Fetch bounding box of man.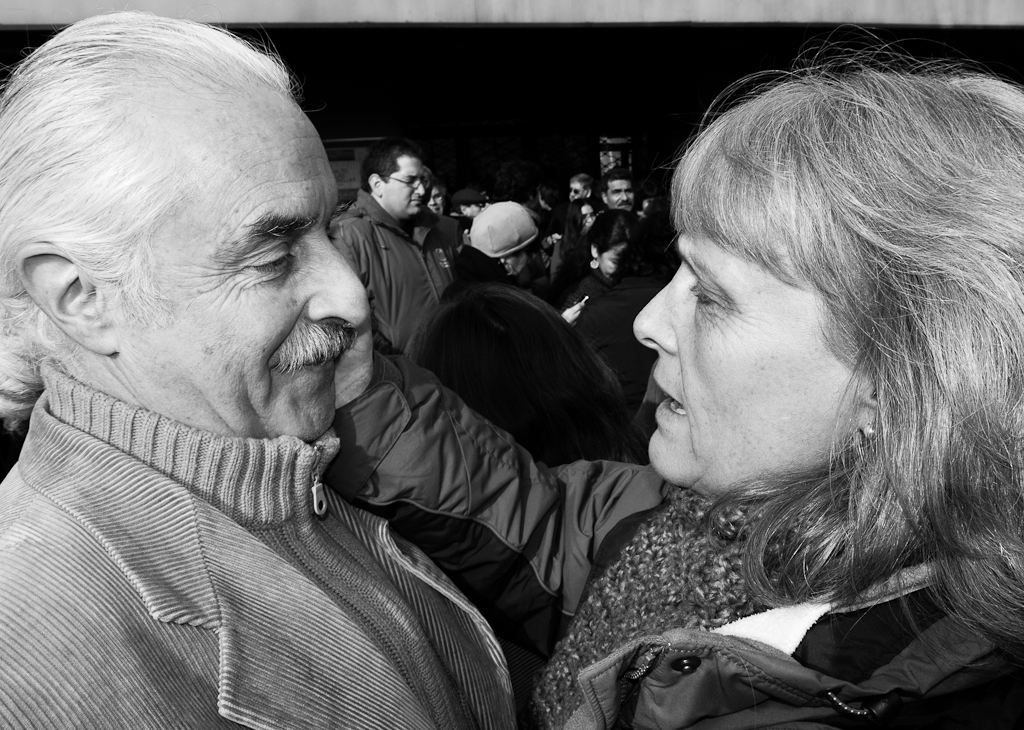
Bbox: 325,127,463,367.
